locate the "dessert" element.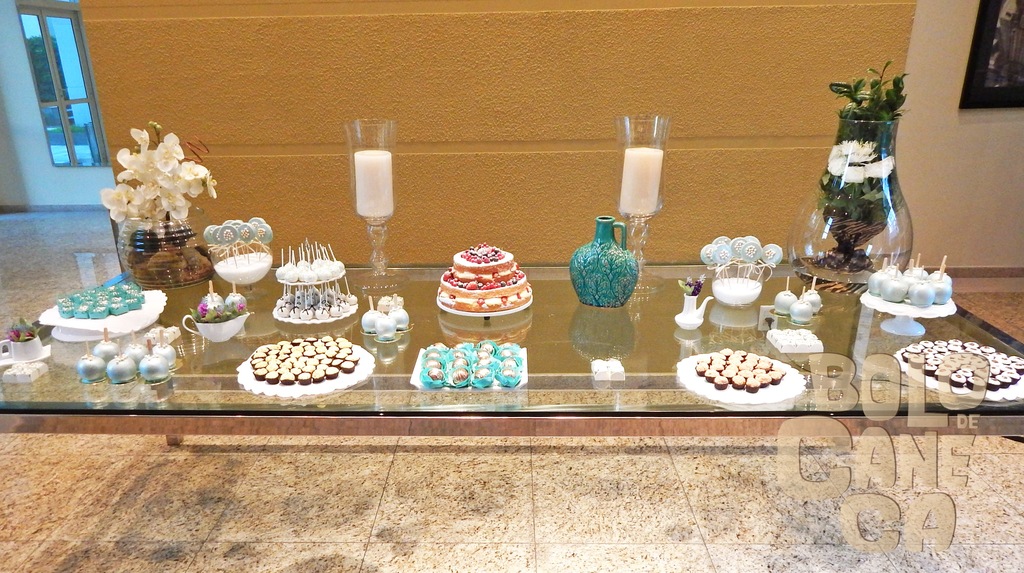
Element bbox: Rect(429, 240, 531, 334).
